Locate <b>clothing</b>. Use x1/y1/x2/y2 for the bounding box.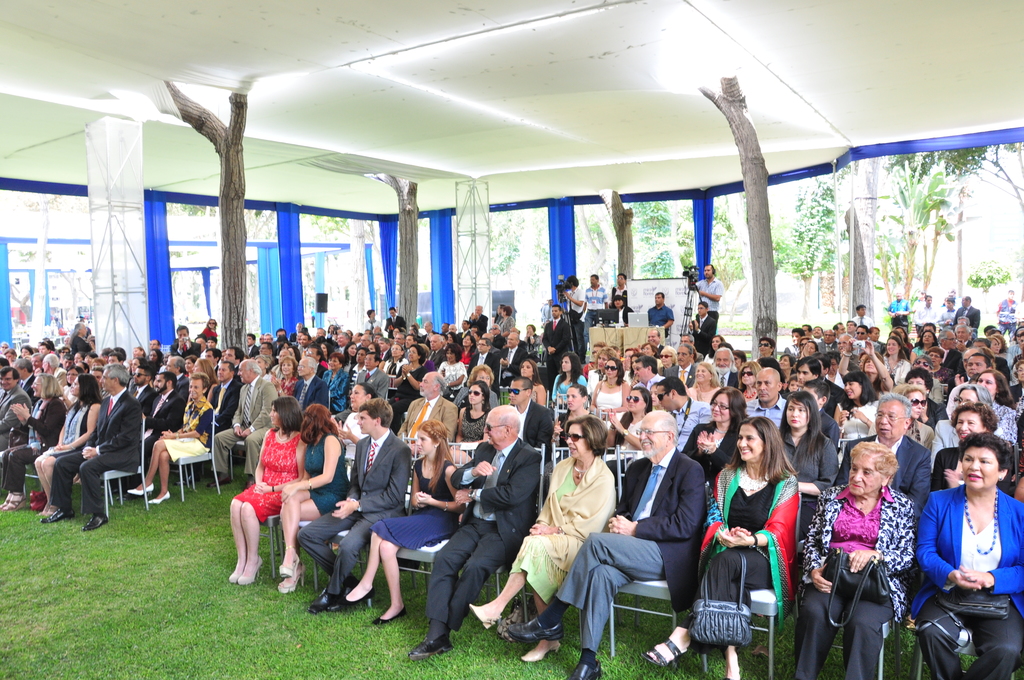
928/364/954/385.
